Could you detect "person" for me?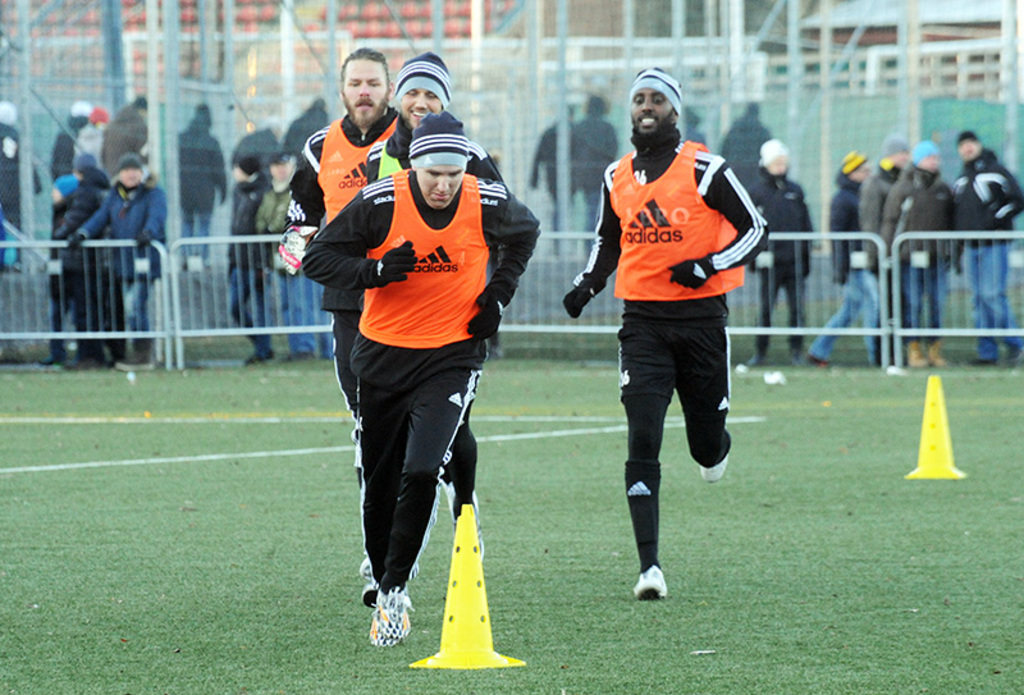
Detection result: 72:109:114:166.
